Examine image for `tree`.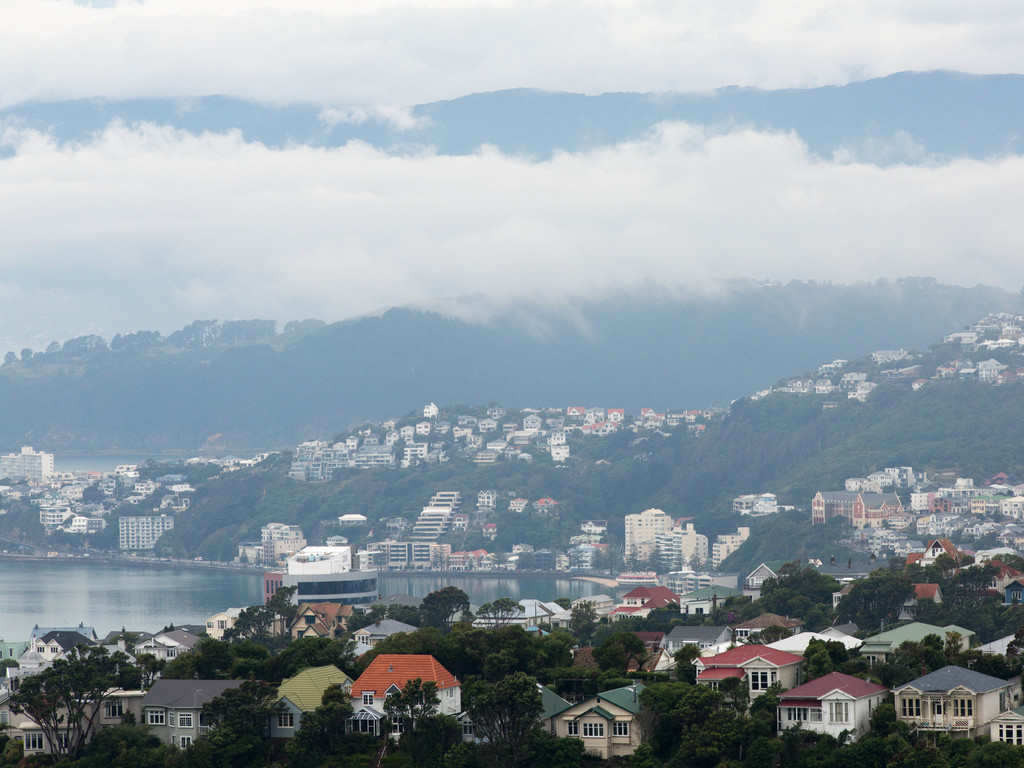
Examination result: Rect(13, 630, 135, 748).
